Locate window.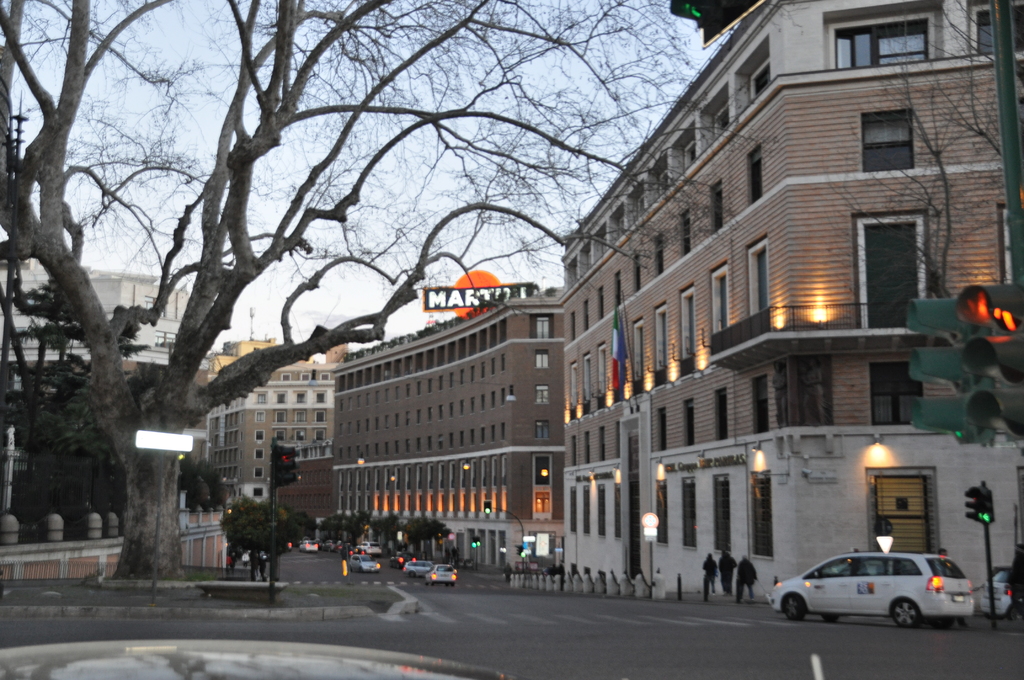
Bounding box: <region>568, 436, 576, 460</region>.
